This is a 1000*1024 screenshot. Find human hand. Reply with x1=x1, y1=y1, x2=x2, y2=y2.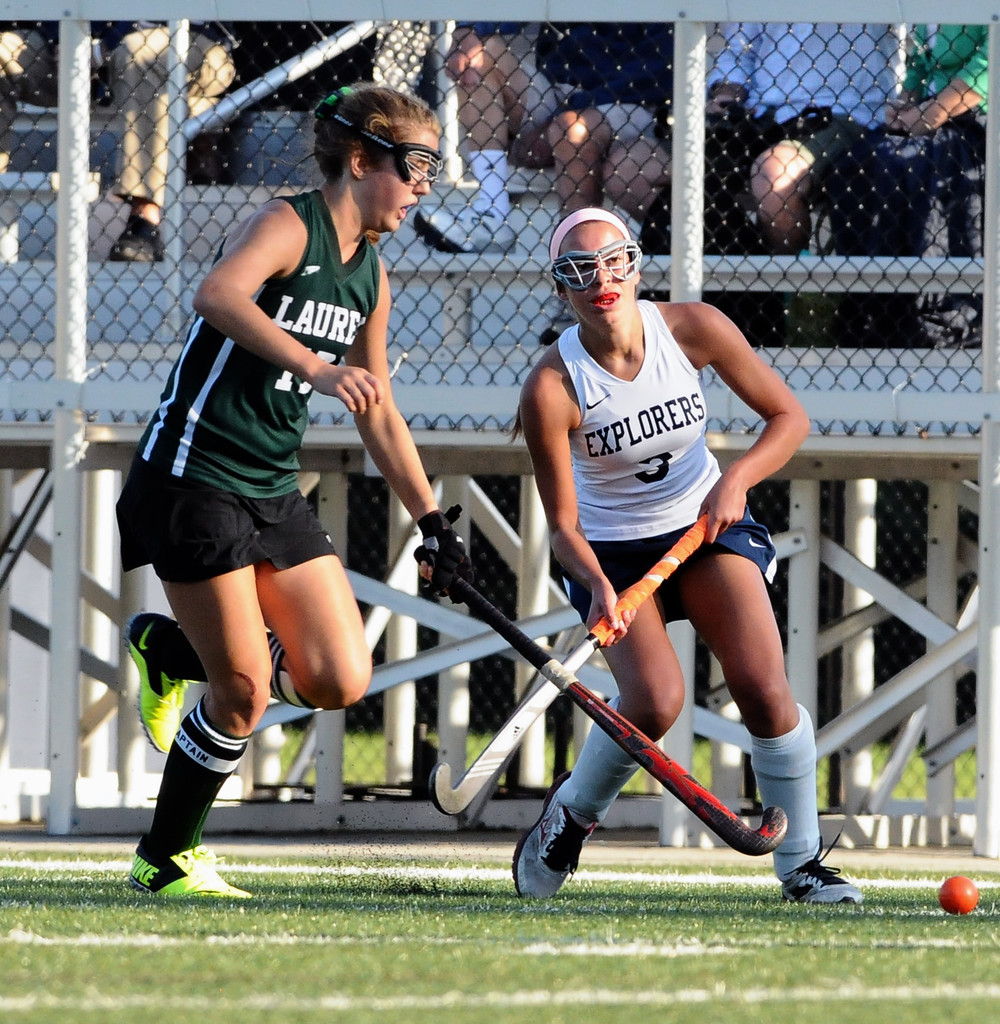
x1=900, y1=104, x2=943, y2=136.
